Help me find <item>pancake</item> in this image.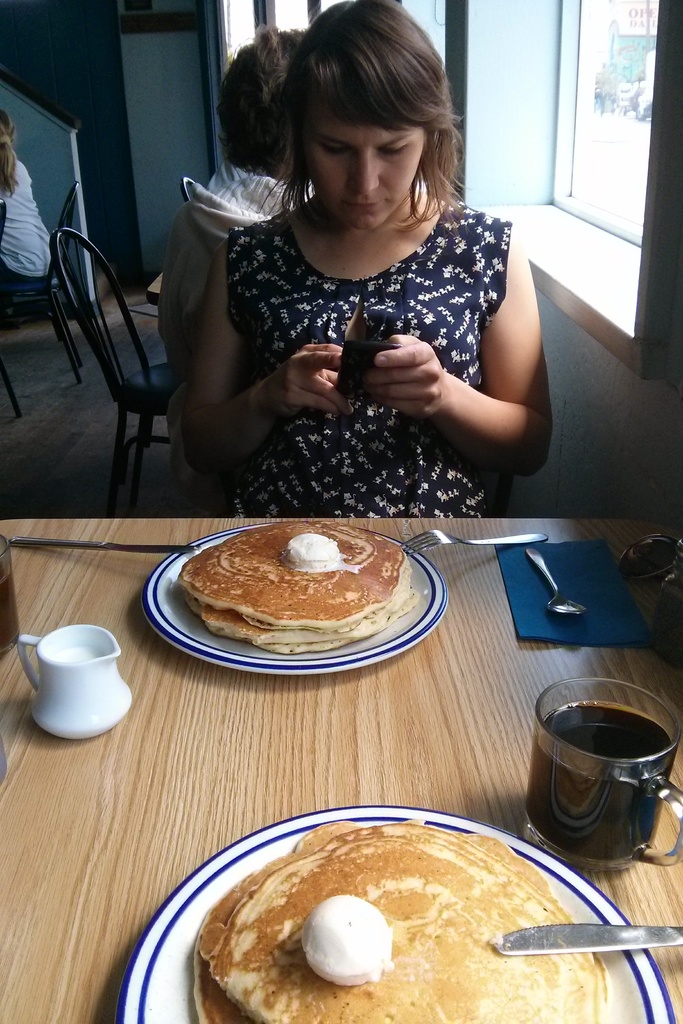
Found it: (202,824,598,1023).
